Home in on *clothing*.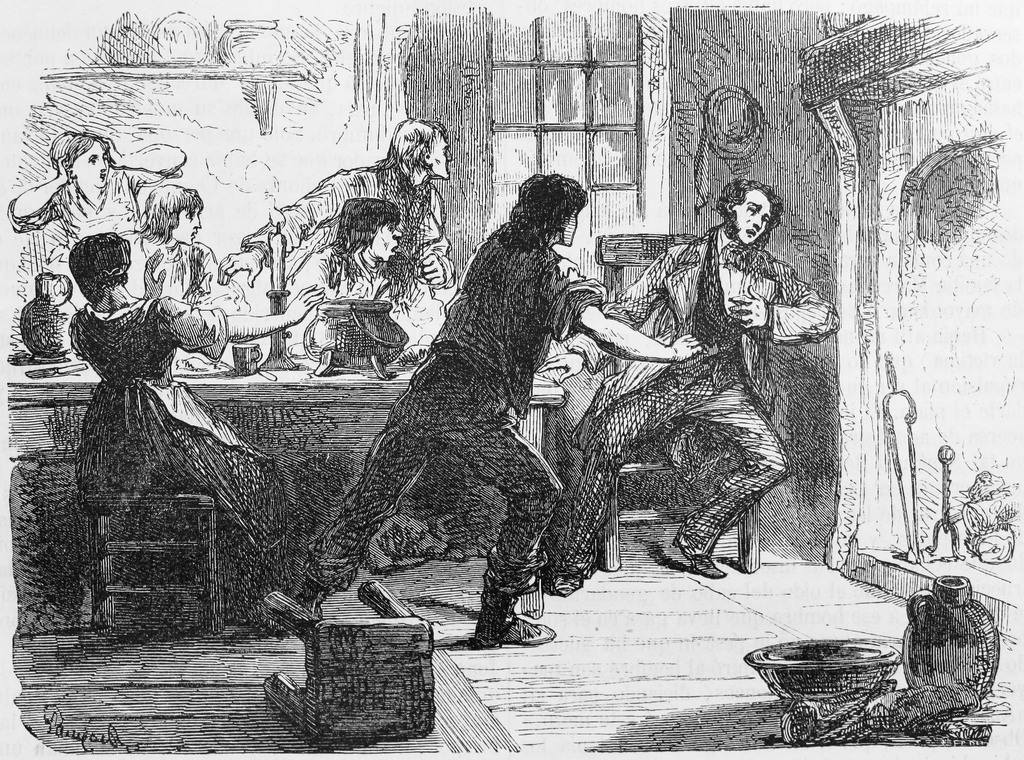
Homed in at x1=244, y1=158, x2=444, y2=358.
